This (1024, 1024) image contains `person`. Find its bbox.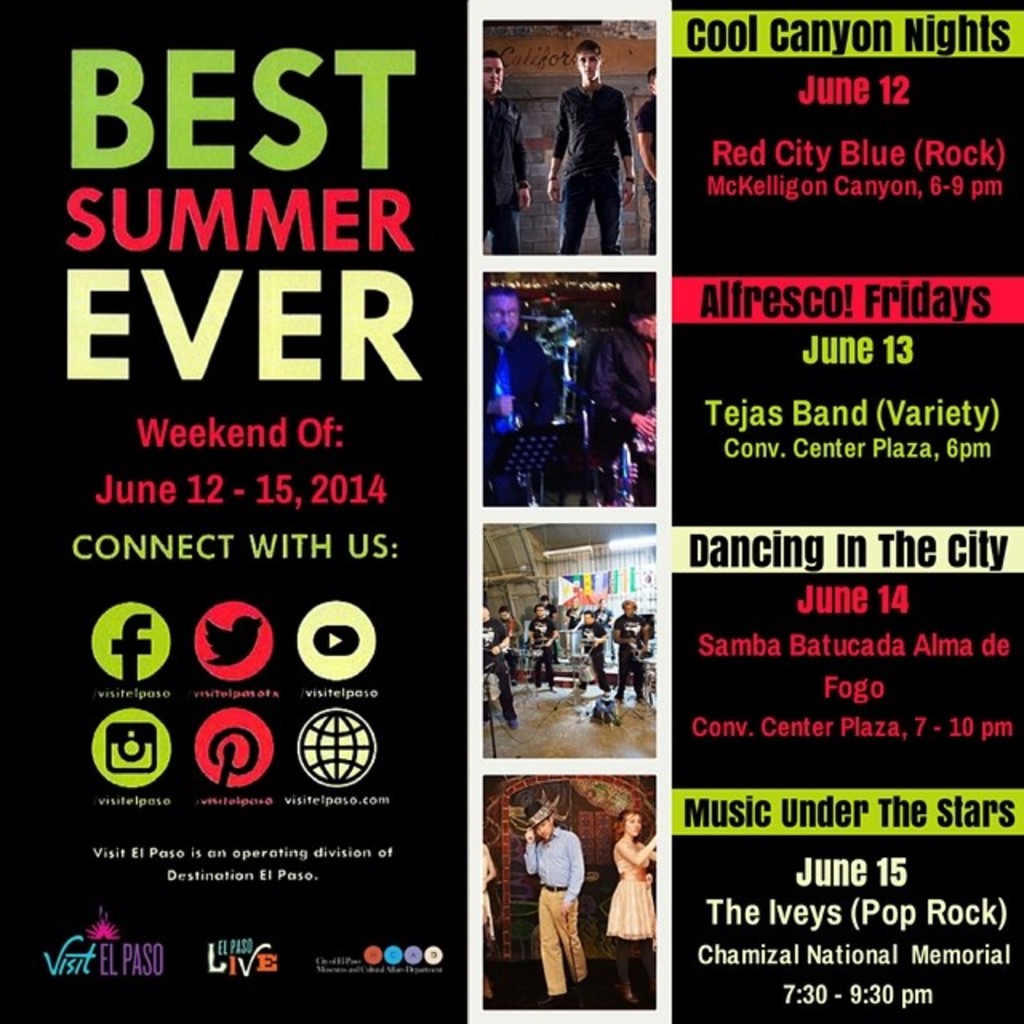
box(486, 269, 557, 486).
